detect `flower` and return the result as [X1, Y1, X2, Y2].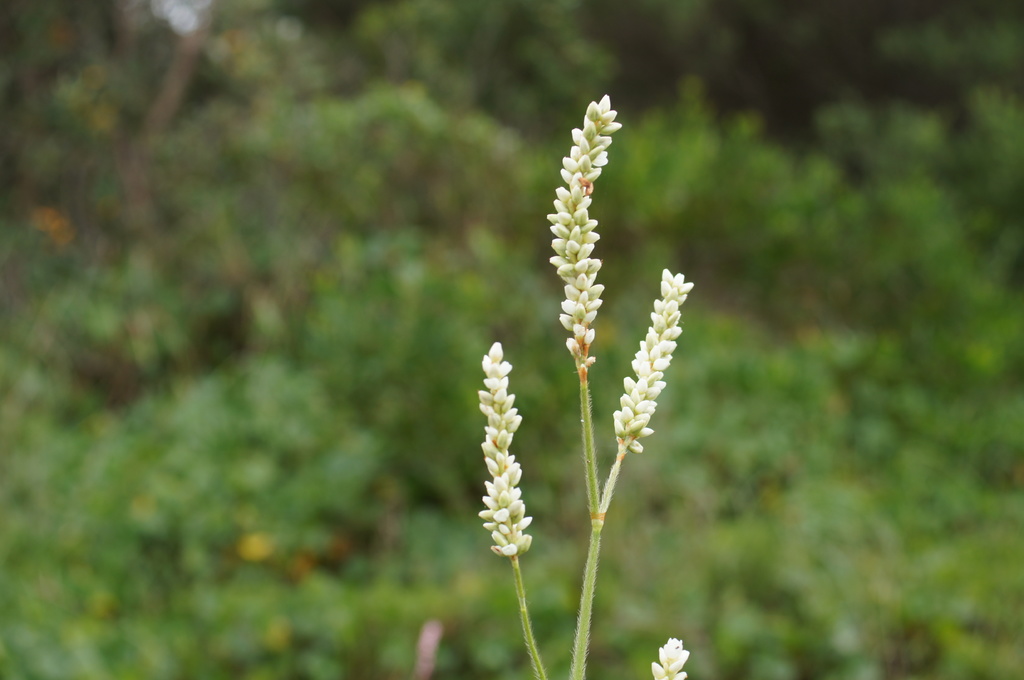
[584, 232, 602, 240].
